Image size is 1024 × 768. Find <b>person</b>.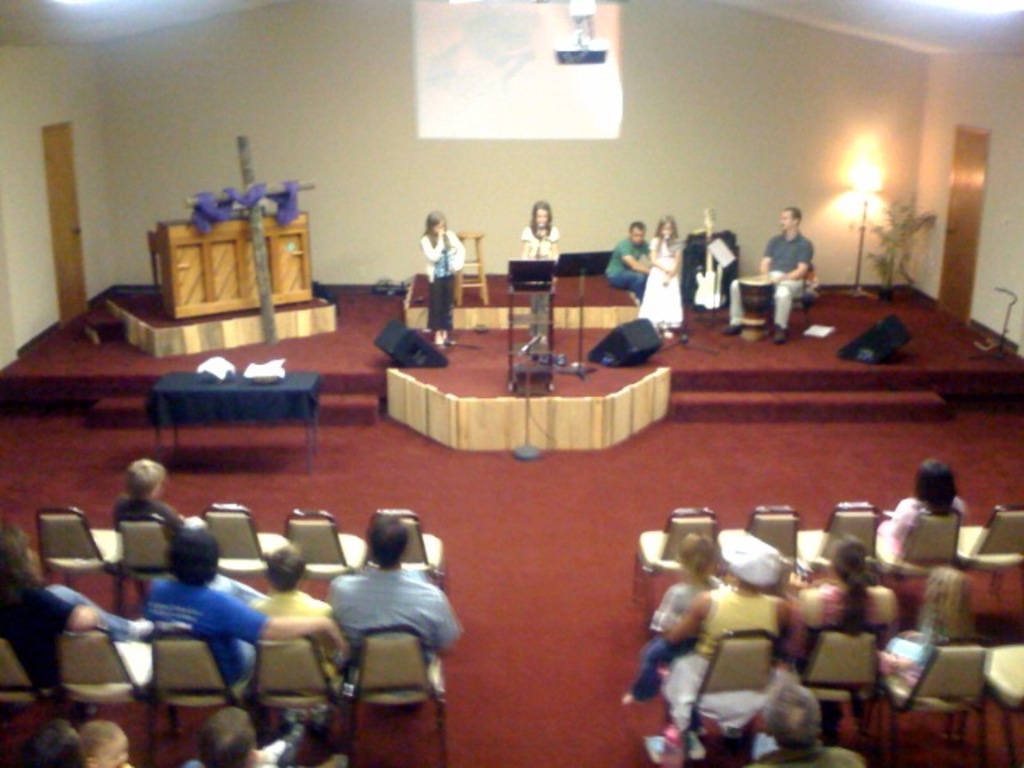
left=888, top=450, right=963, bottom=560.
